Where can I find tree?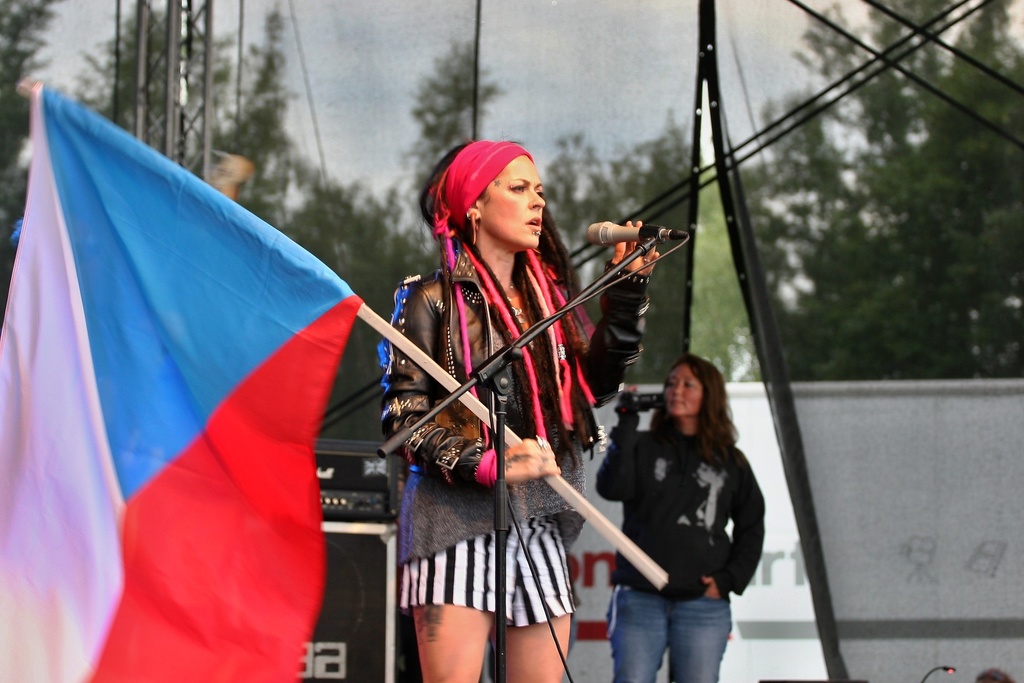
You can find it at [x1=548, y1=136, x2=599, y2=258].
